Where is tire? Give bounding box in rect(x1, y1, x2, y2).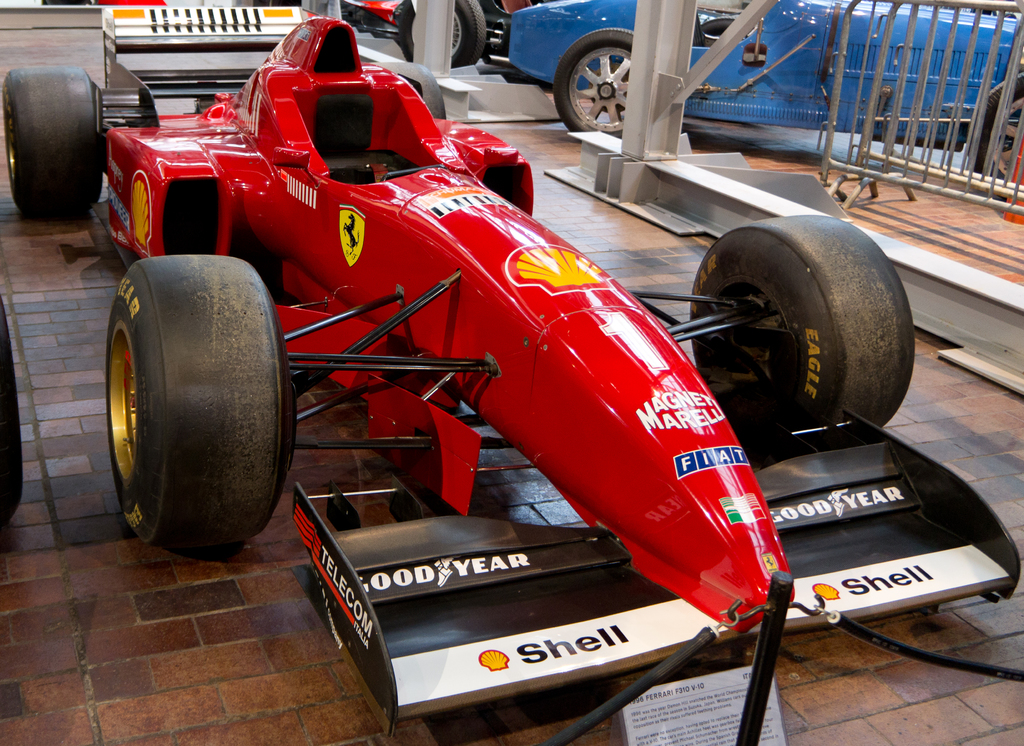
rect(2, 68, 107, 216).
